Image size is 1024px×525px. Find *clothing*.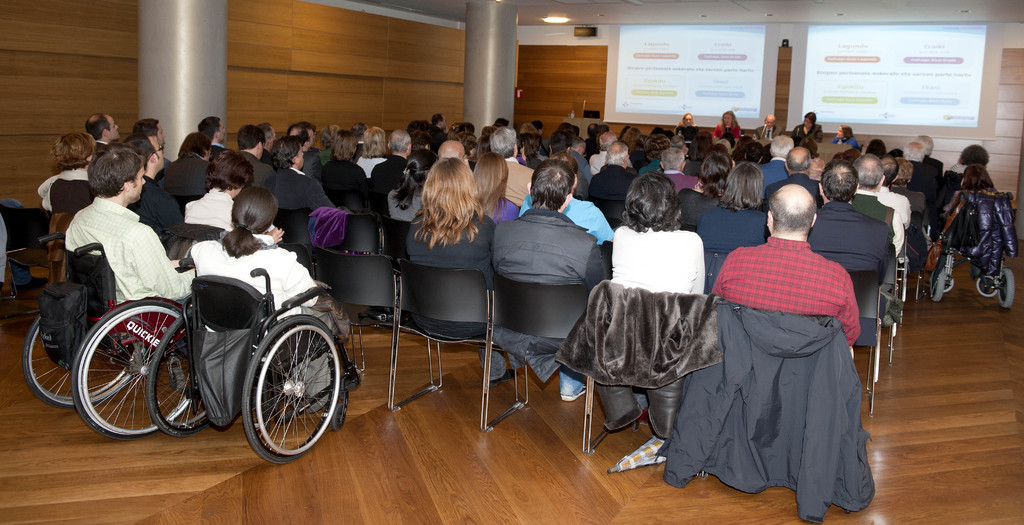
<box>129,168,186,235</box>.
